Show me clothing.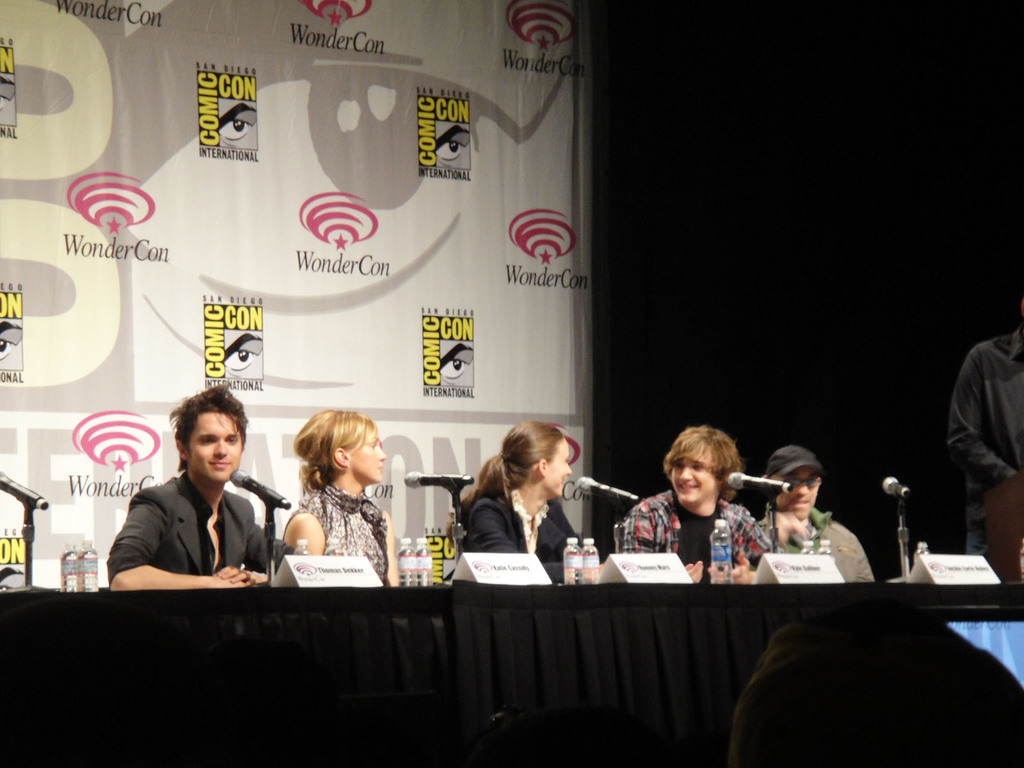
clothing is here: bbox=(99, 439, 298, 600).
